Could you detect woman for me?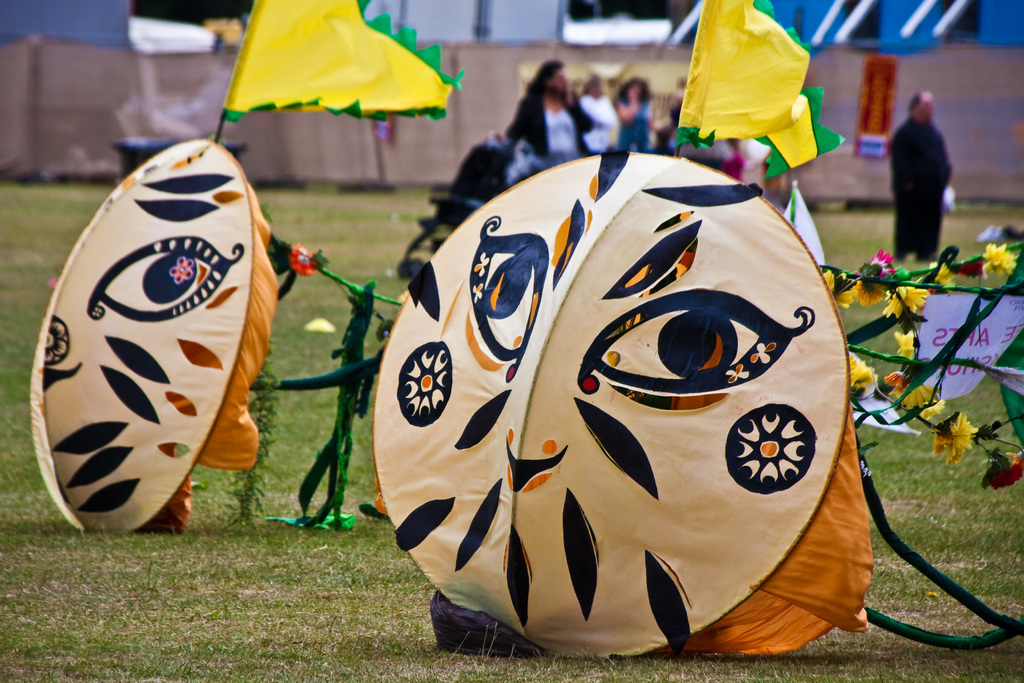
Detection result: box=[493, 54, 596, 169].
